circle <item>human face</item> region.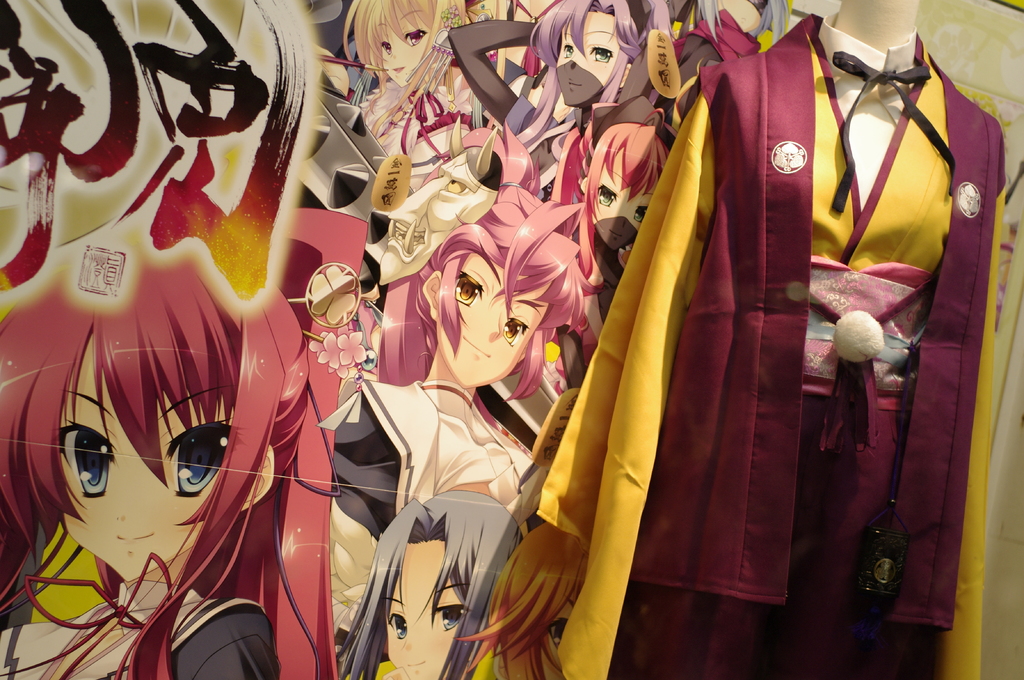
Region: x1=556 y1=11 x2=621 y2=106.
